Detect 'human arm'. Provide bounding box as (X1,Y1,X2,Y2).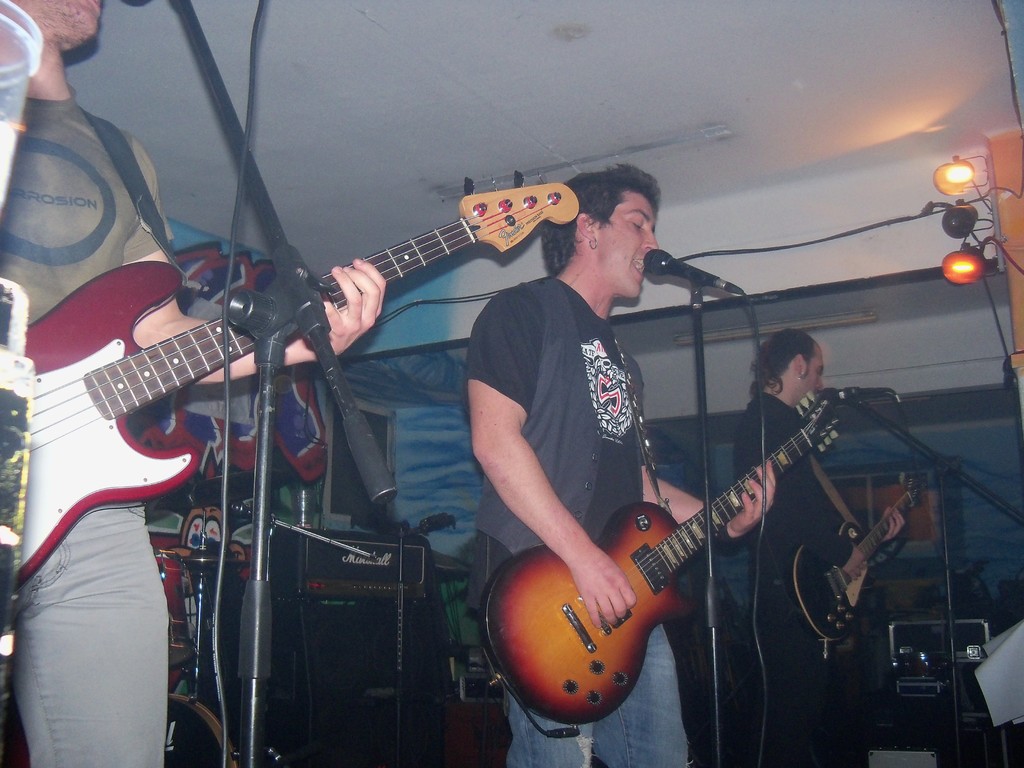
(127,186,387,383).
